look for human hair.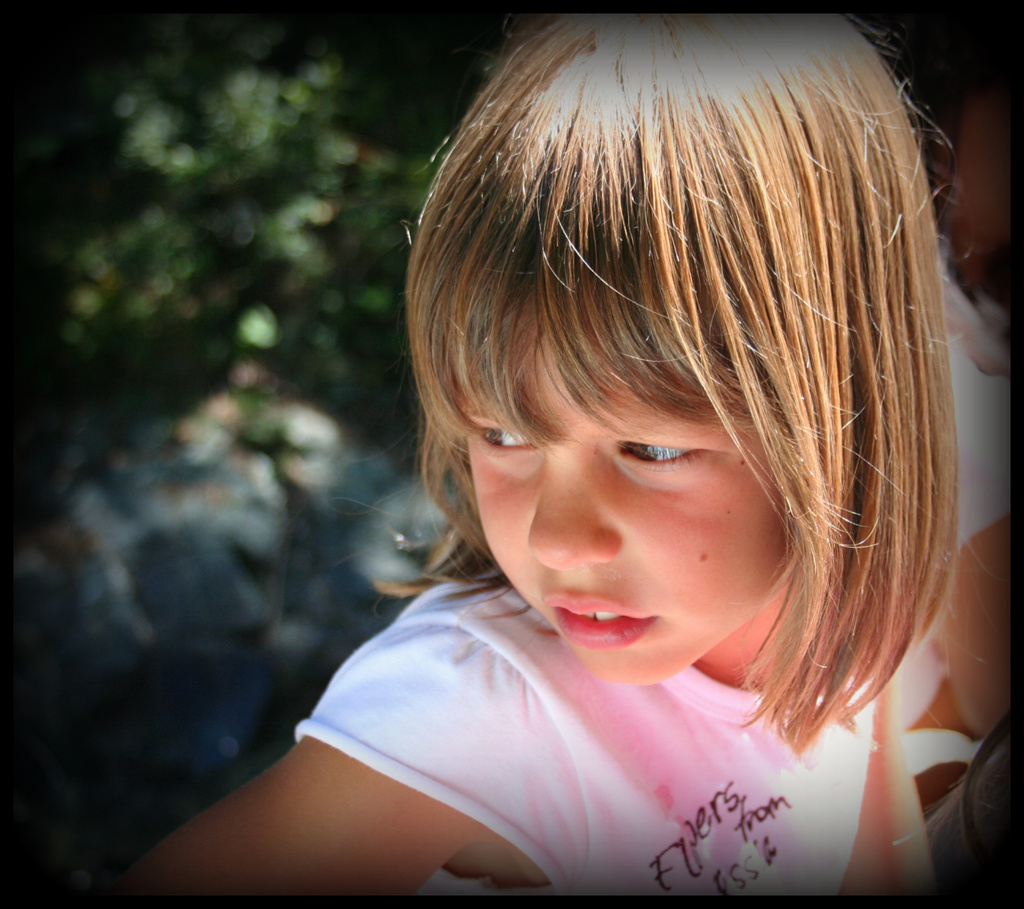
Found: box(362, 6, 976, 764).
